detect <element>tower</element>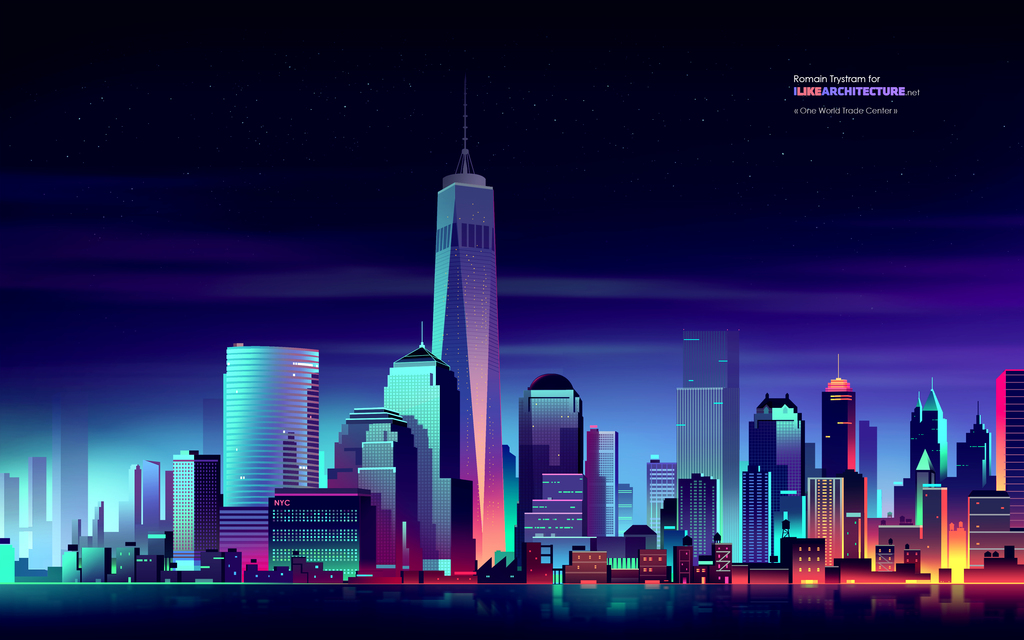
<bbox>18, 451, 54, 566</bbox>
